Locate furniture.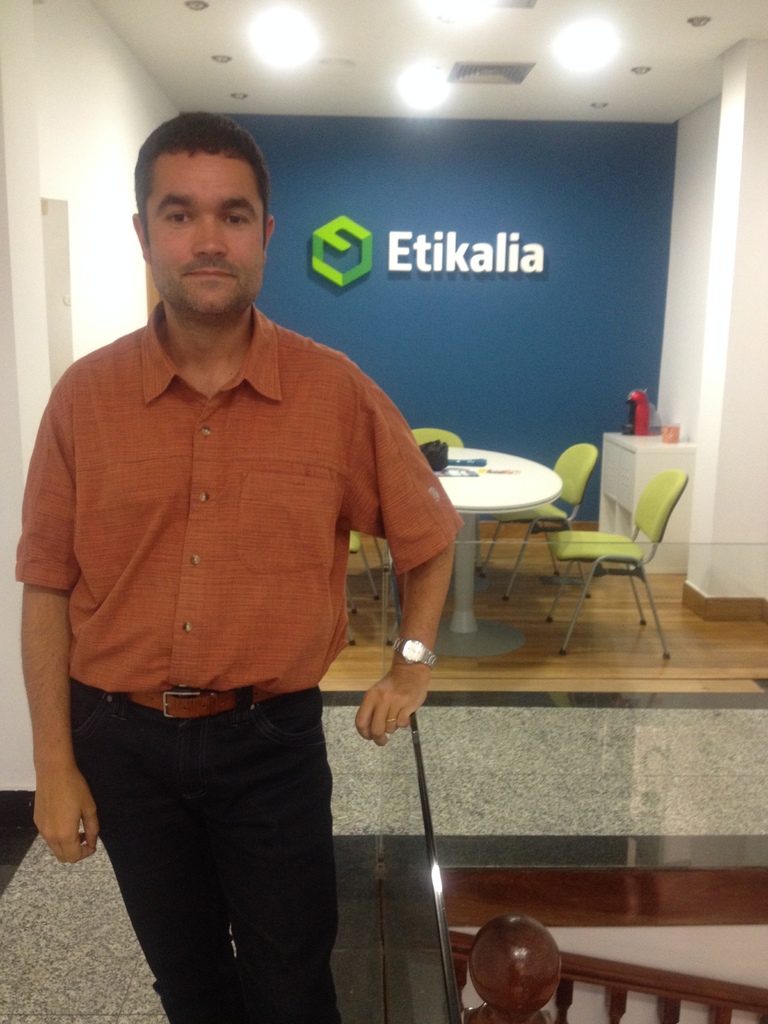
Bounding box: bbox=(548, 466, 689, 660).
